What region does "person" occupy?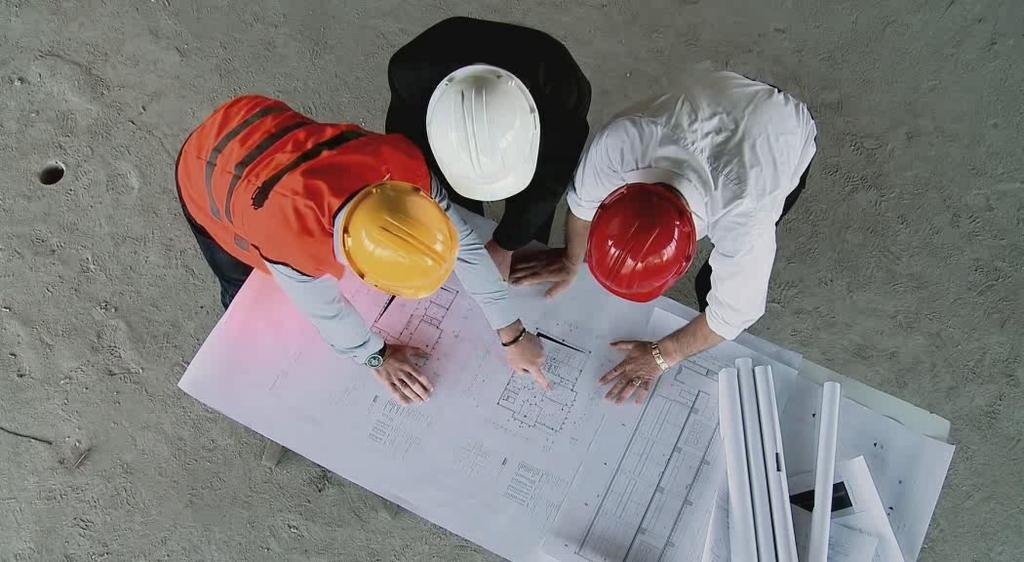
BBox(506, 61, 823, 405).
